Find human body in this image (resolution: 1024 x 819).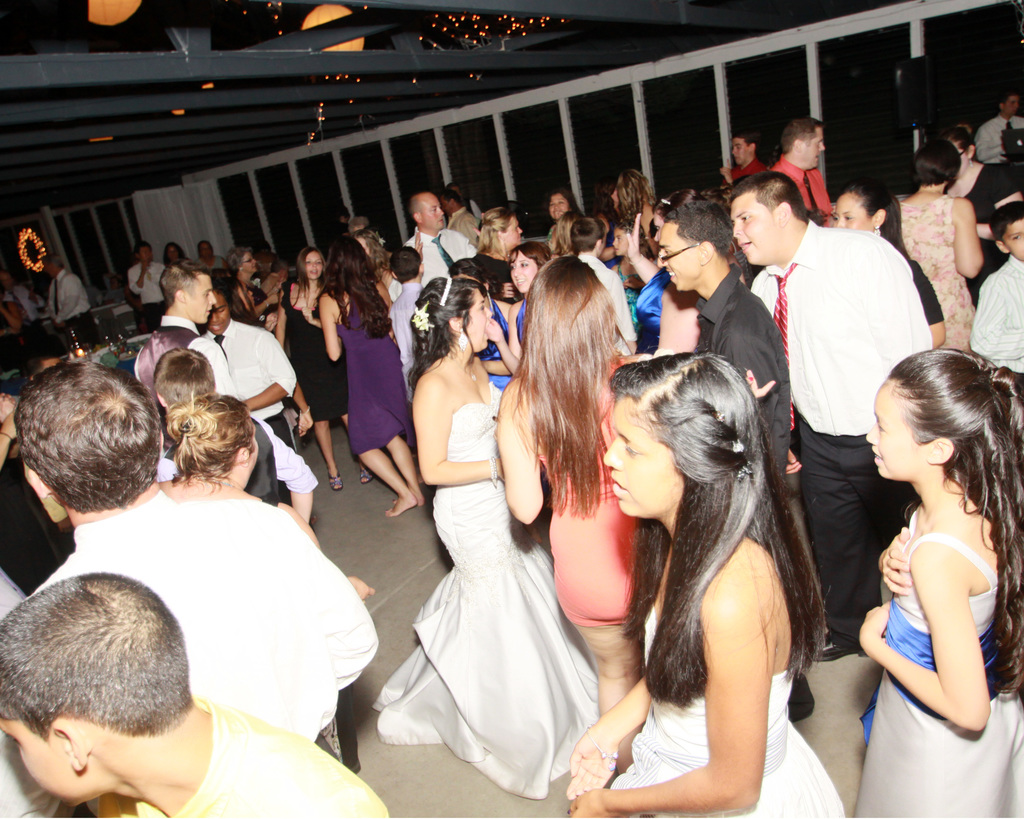
bbox=[198, 242, 223, 267].
